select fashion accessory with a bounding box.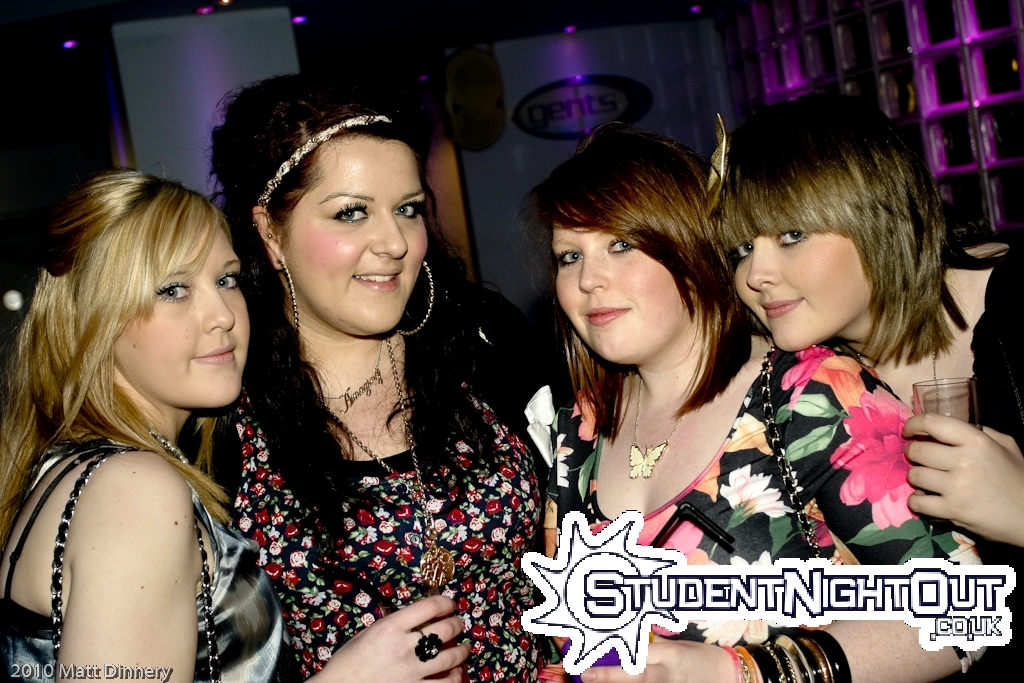
[757,340,840,565].
